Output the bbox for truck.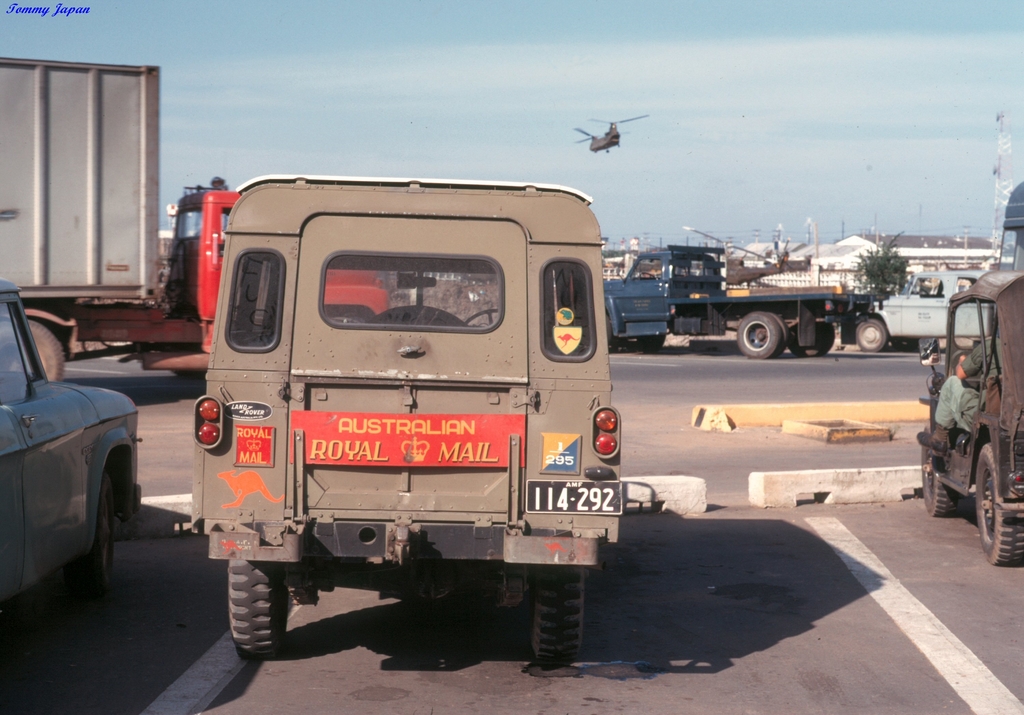
detection(607, 246, 895, 359).
